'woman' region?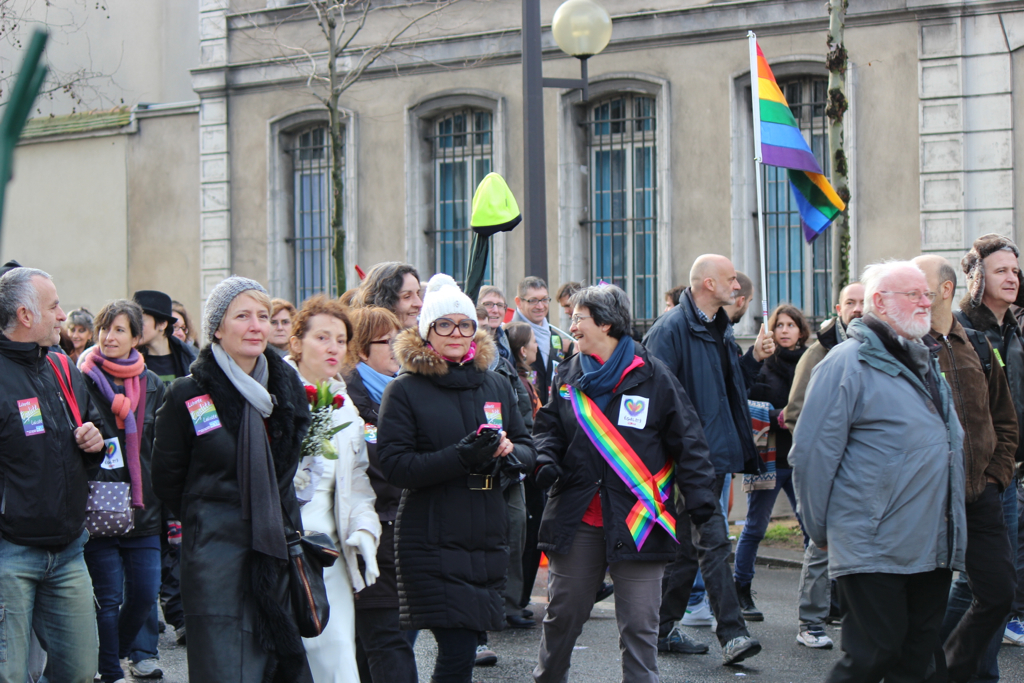
<box>71,298,174,682</box>
